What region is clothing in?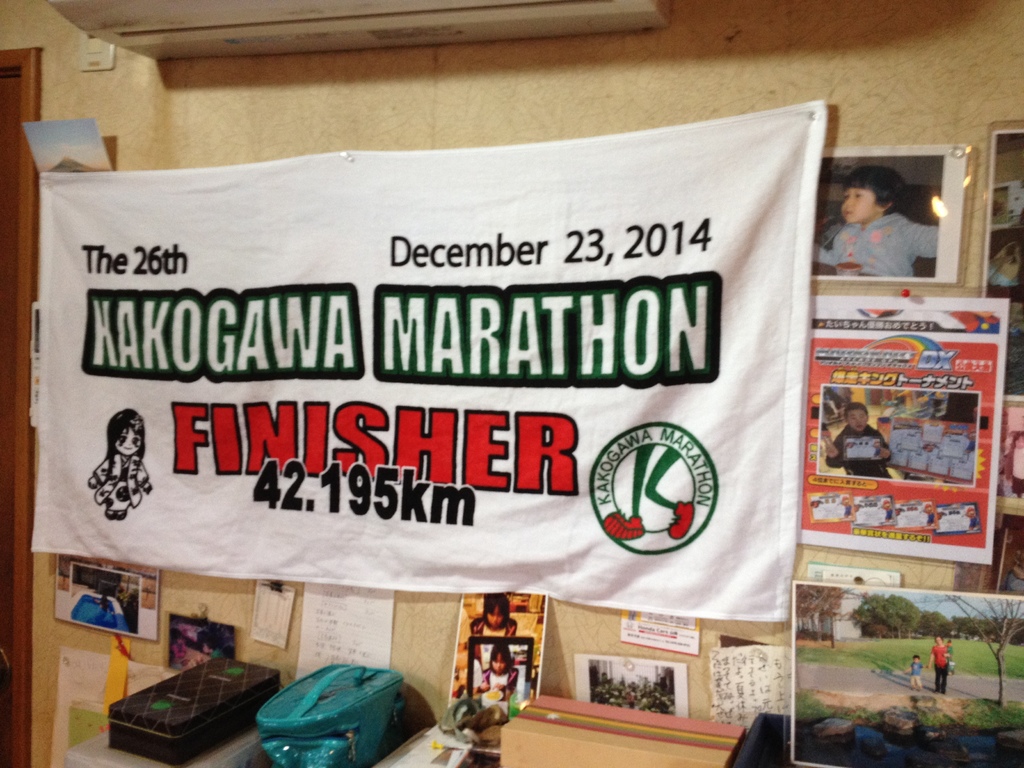
BBox(830, 175, 935, 282).
